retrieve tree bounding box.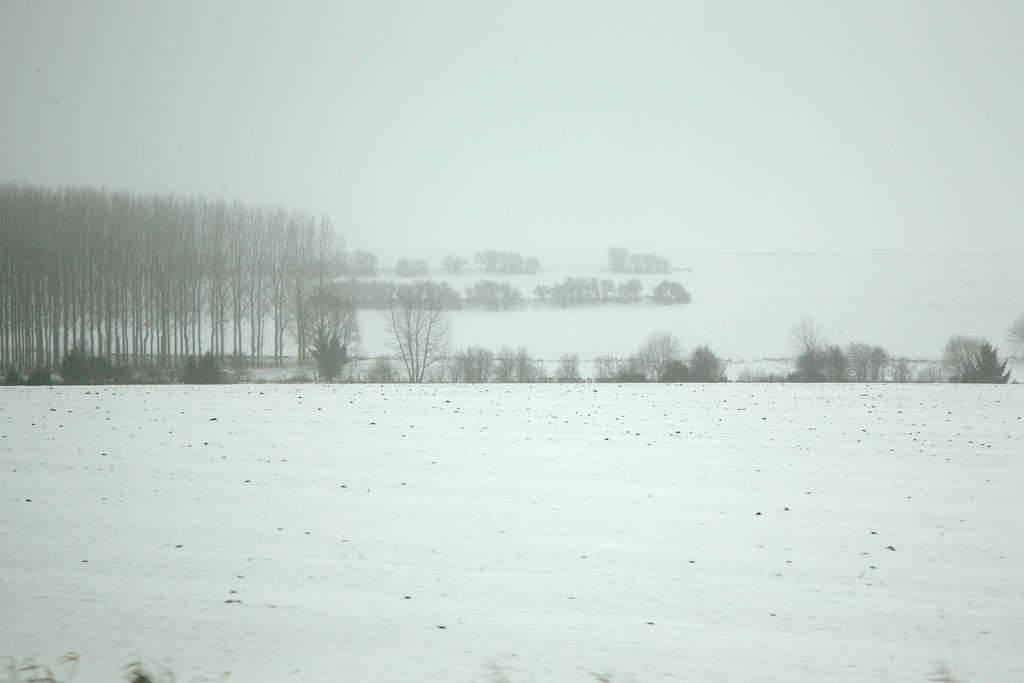
Bounding box: 345 249 388 283.
